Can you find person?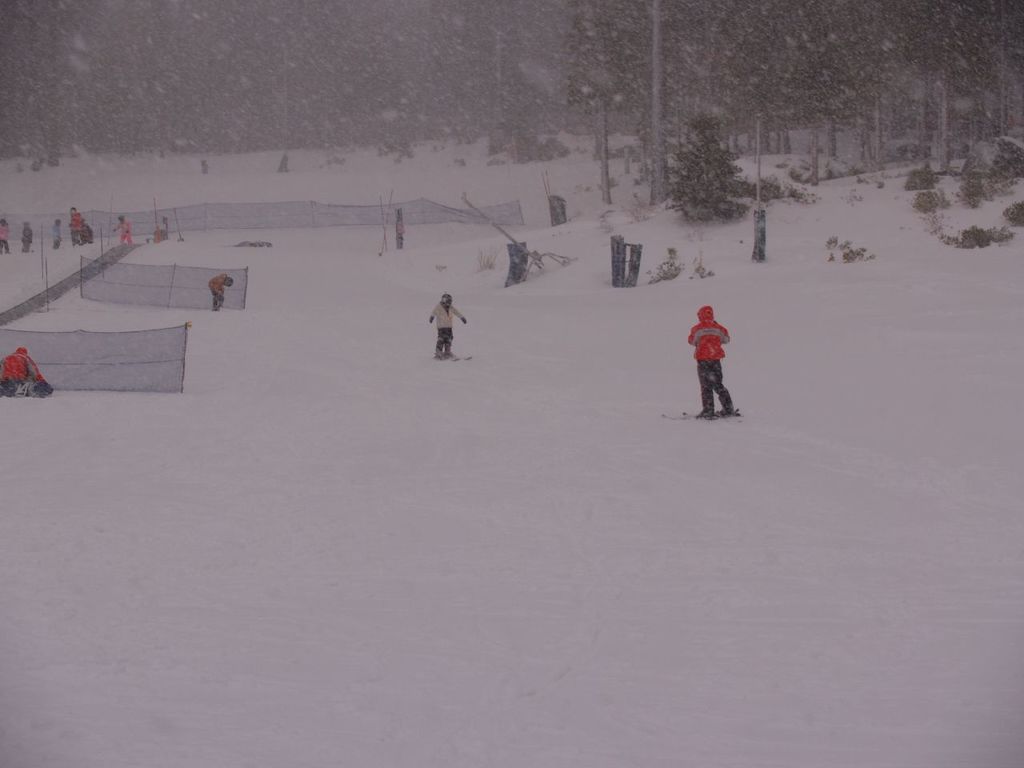
Yes, bounding box: rect(154, 214, 171, 242).
